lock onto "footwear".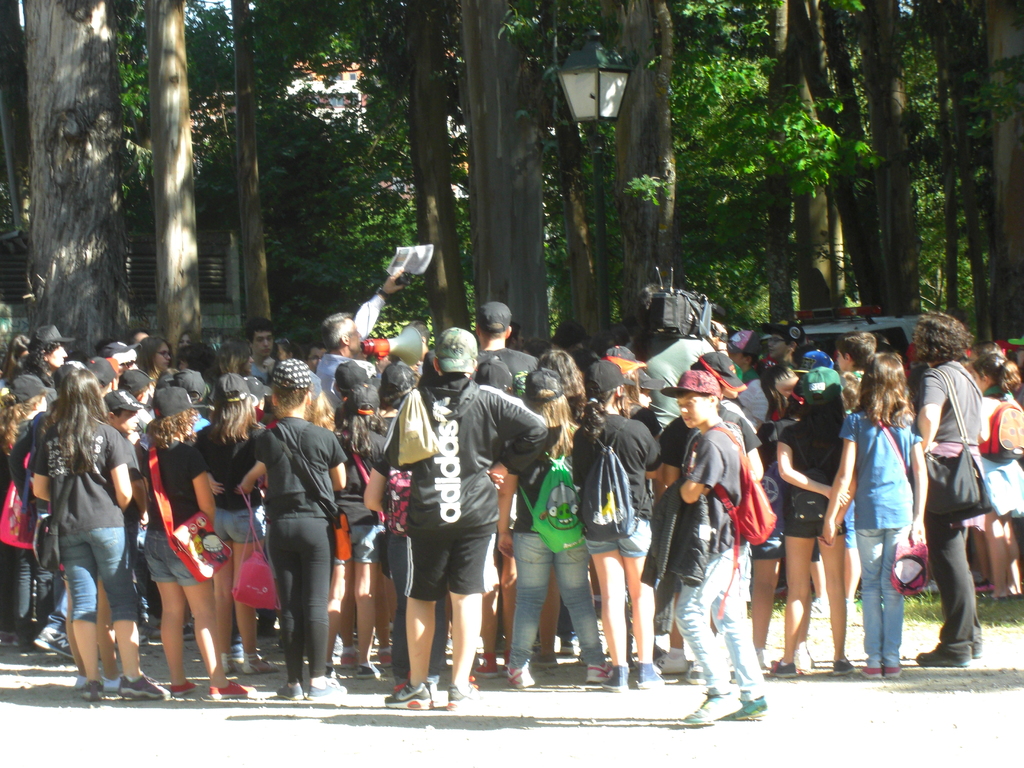
Locked: x1=380, y1=648, x2=398, y2=666.
